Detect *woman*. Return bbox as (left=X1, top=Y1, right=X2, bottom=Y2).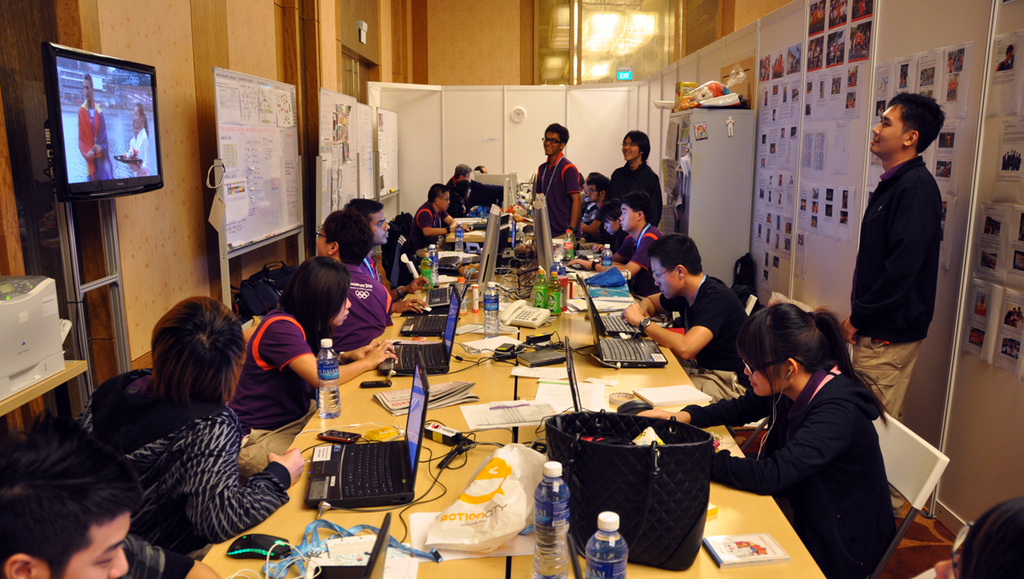
(left=124, top=103, right=152, bottom=179).
